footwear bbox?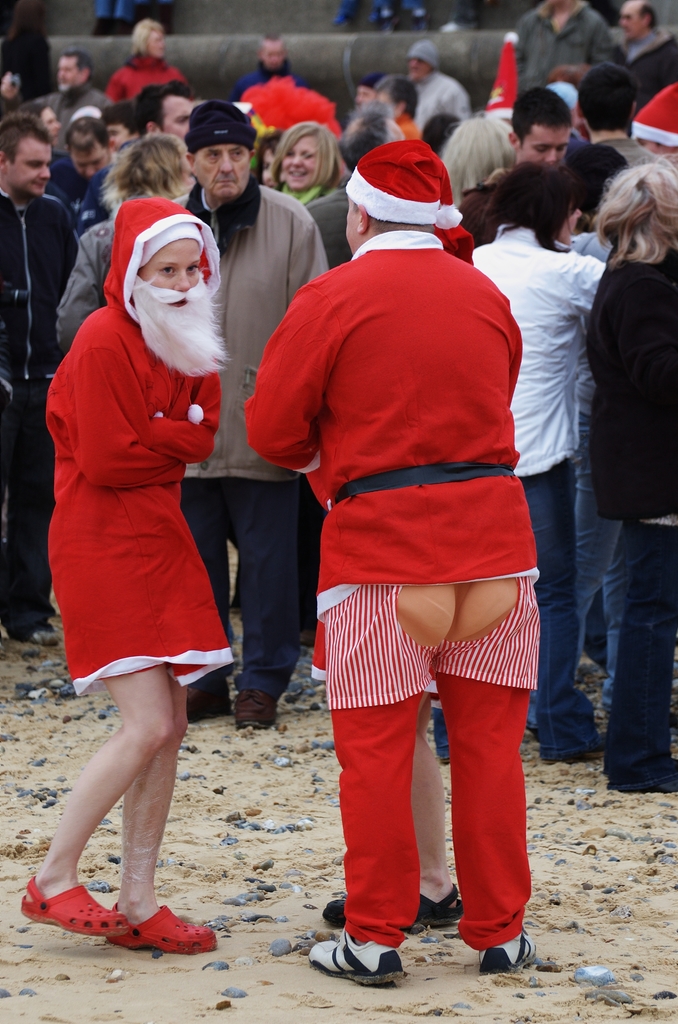
box=[310, 931, 404, 984]
